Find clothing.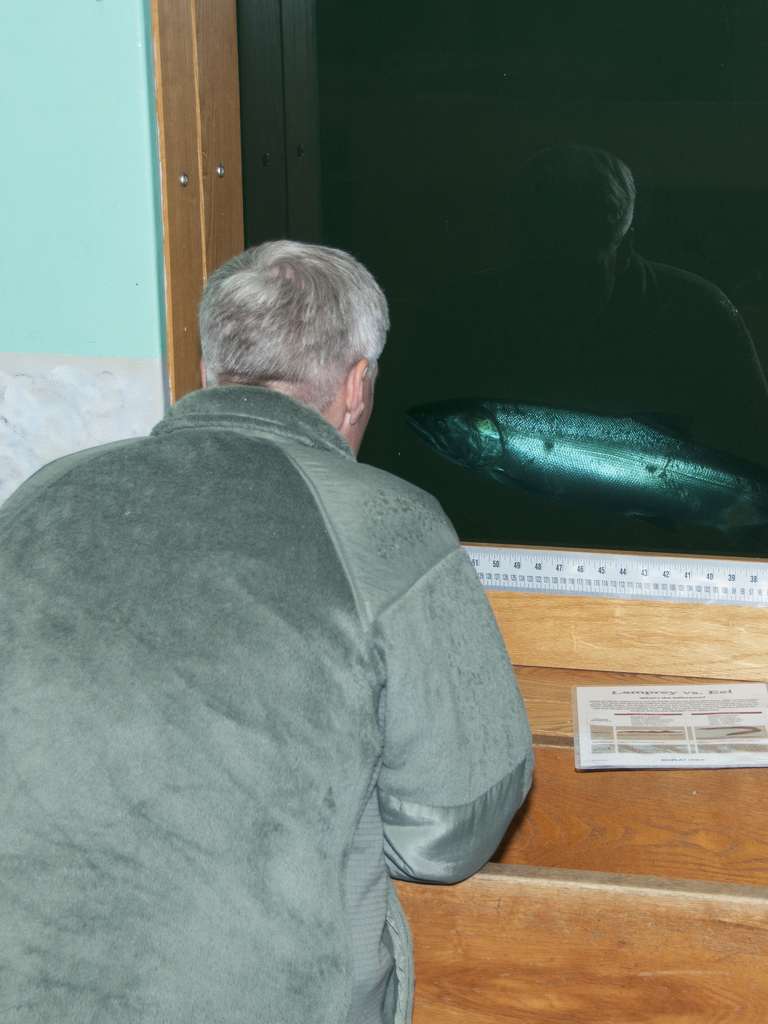
bbox(31, 347, 521, 1007).
